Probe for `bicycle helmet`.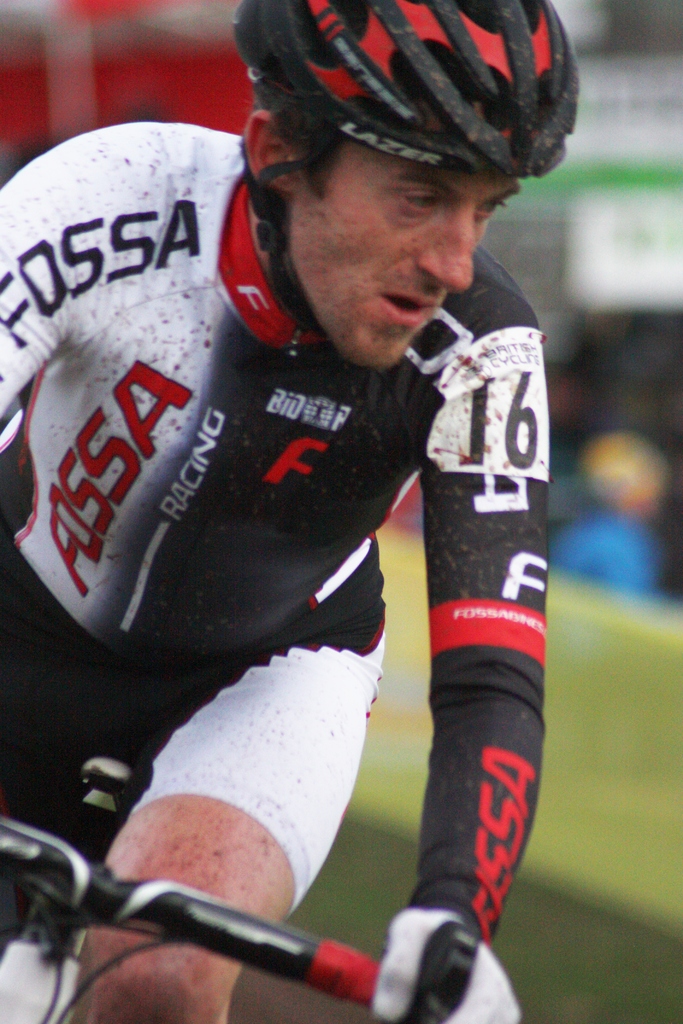
Probe result: [231, 12, 576, 176].
